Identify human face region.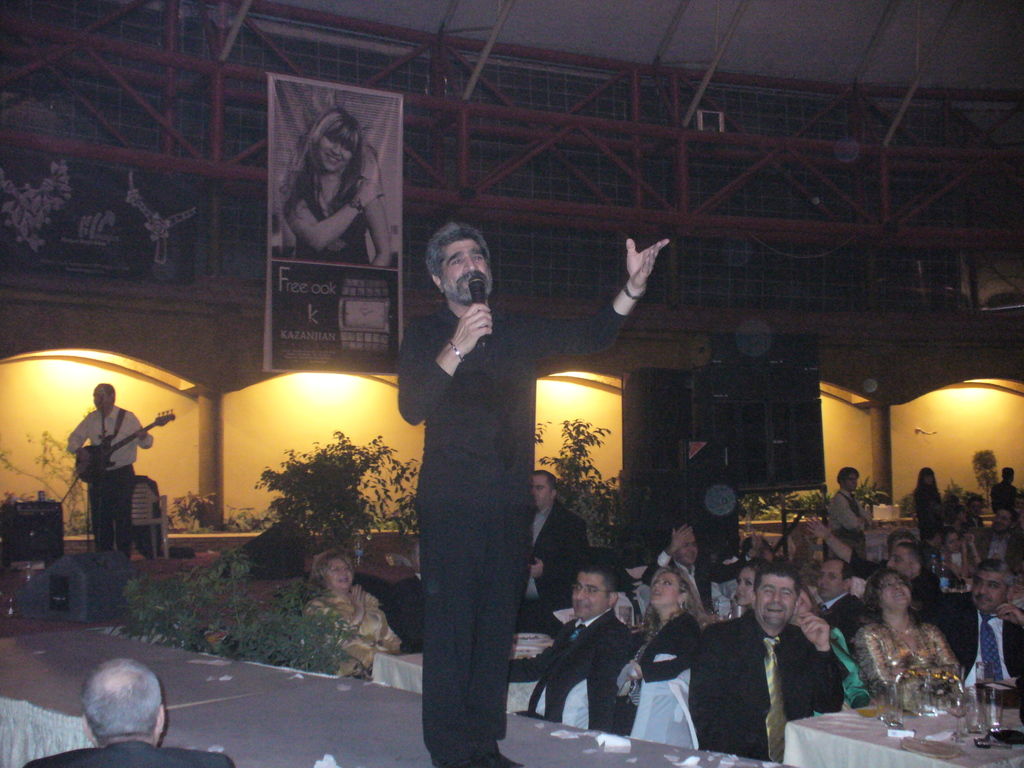
Region: pyautogui.locateOnScreen(975, 573, 1003, 610).
